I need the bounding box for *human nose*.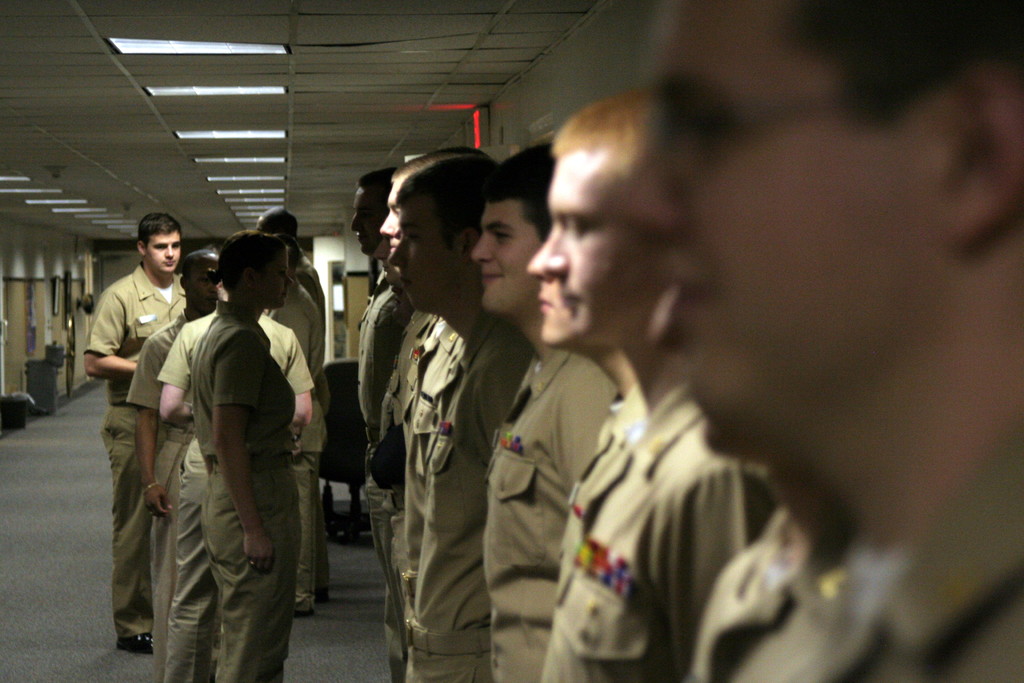
Here it is: [210,284,218,292].
